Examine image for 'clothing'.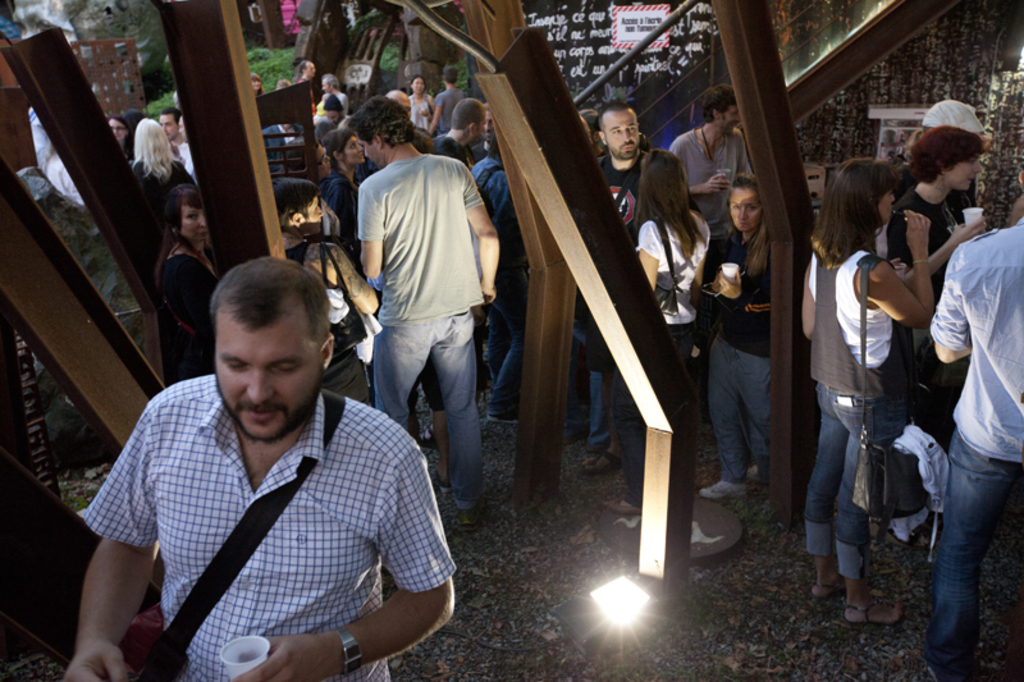
Examination result: [left=931, top=232, right=1023, bottom=454].
